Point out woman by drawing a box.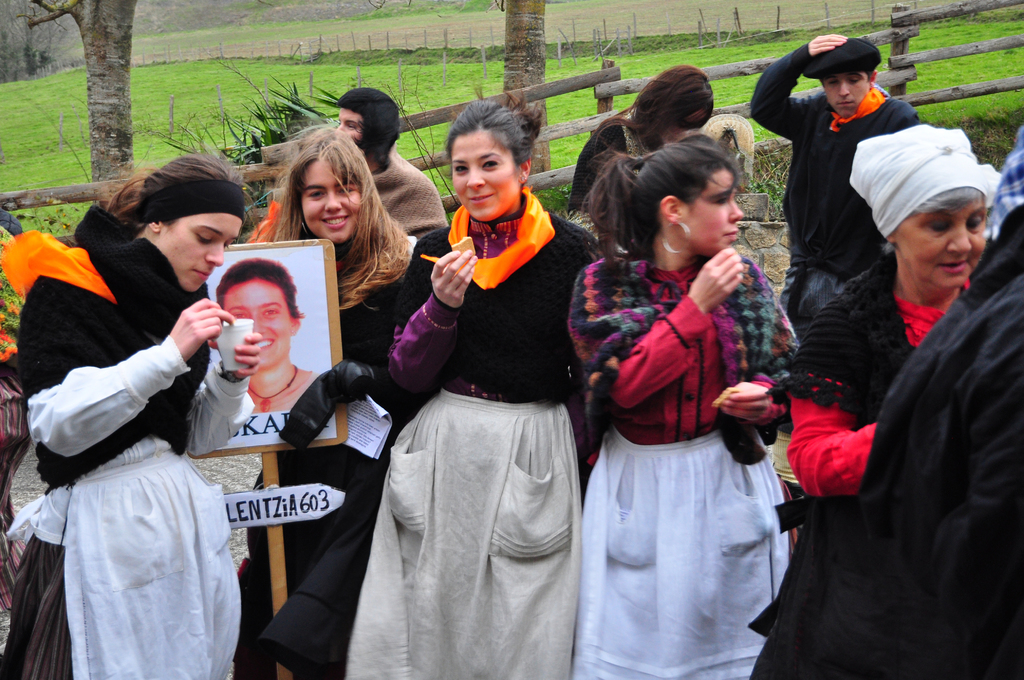
left=564, top=140, right=799, bottom=679.
